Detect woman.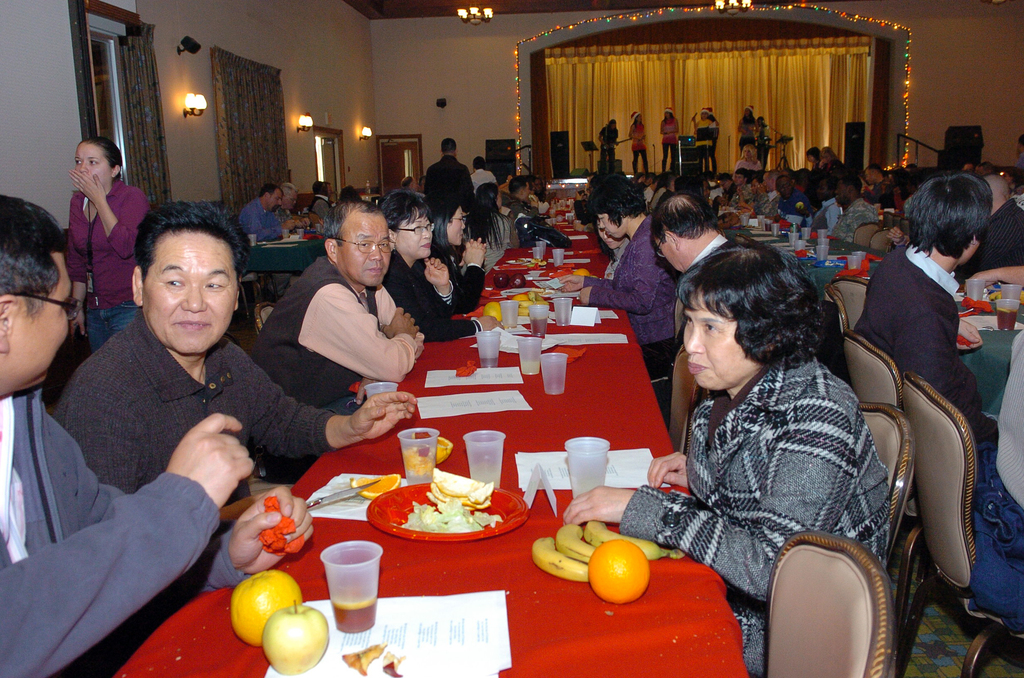
Detected at region(686, 101, 721, 190).
